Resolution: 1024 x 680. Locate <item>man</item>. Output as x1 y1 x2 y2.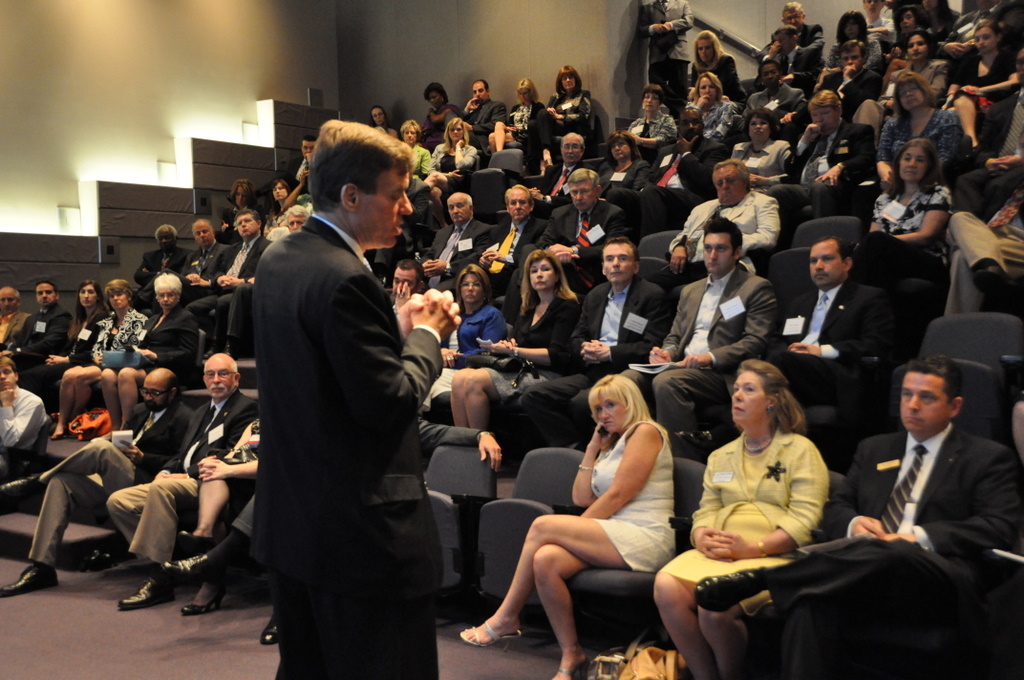
108 355 257 614.
